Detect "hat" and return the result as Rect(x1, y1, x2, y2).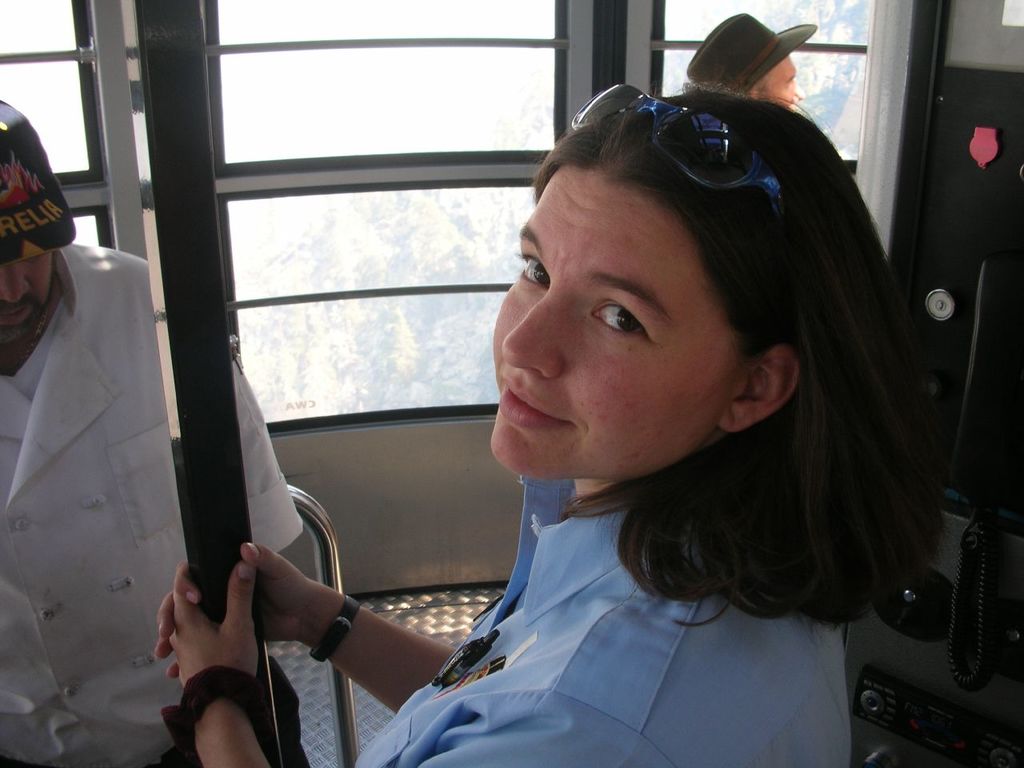
Rect(686, 10, 818, 95).
